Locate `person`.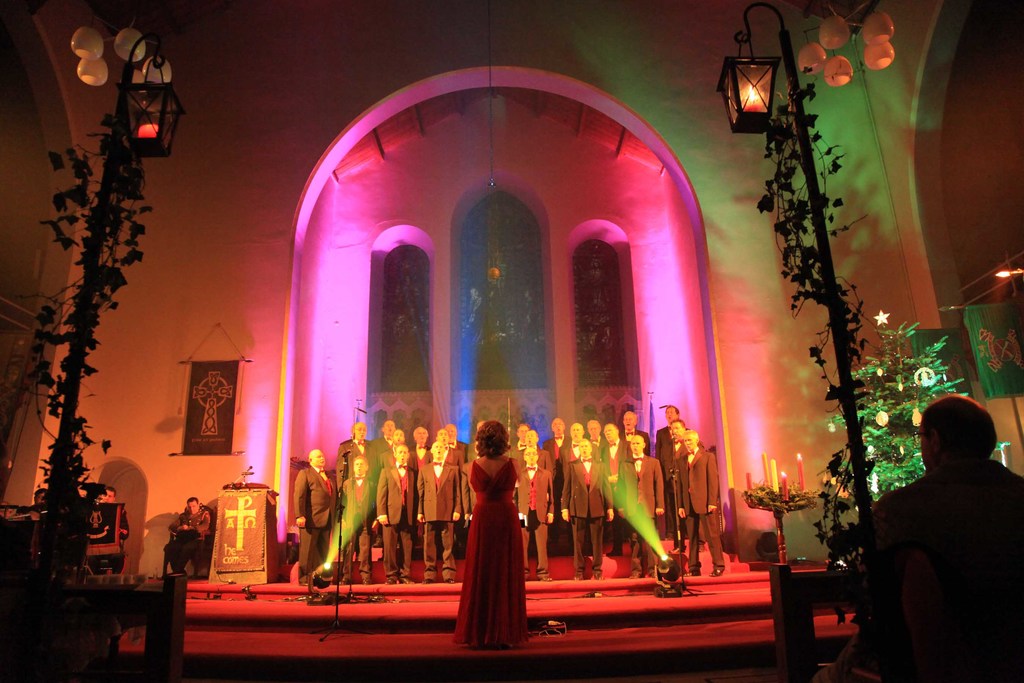
Bounding box: {"x1": 342, "y1": 461, "x2": 373, "y2": 586}.
